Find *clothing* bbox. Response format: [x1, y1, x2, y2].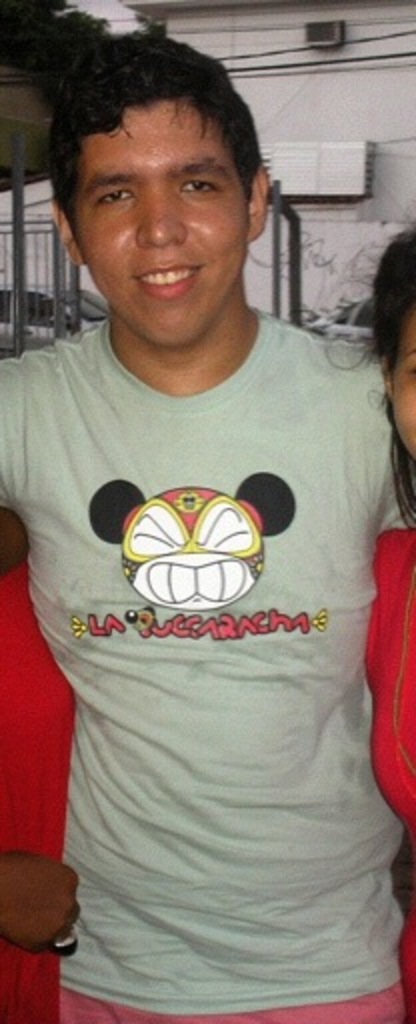
[2, 170, 414, 1006].
